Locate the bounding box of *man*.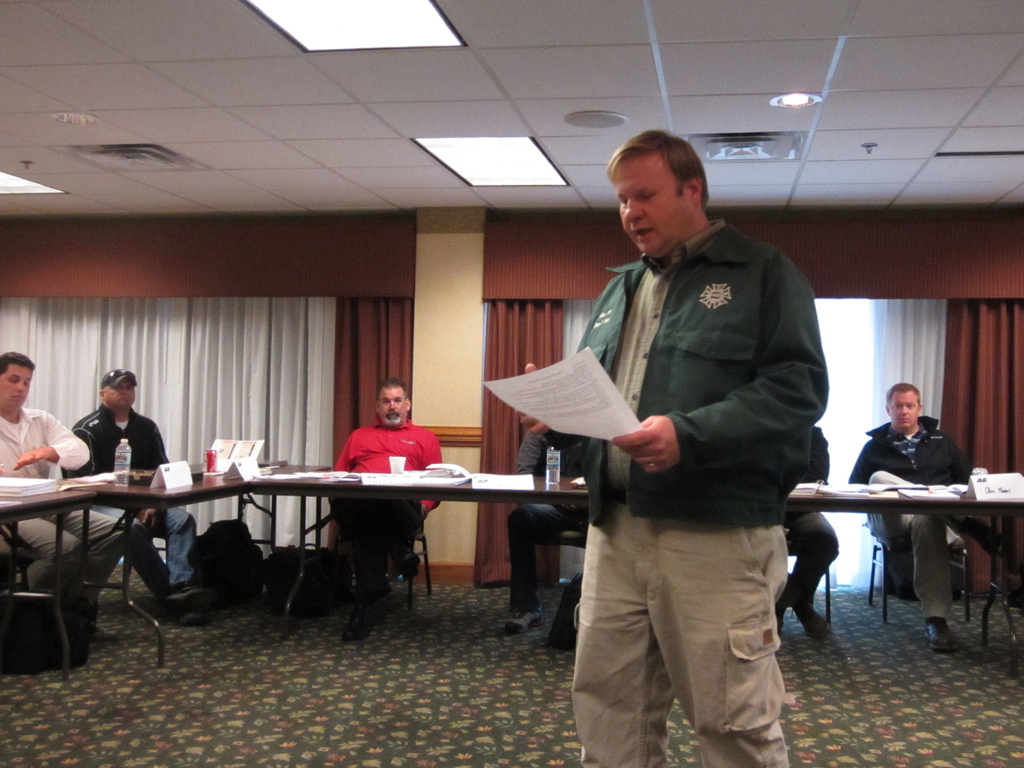
Bounding box: 335, 373, 450, 639.
